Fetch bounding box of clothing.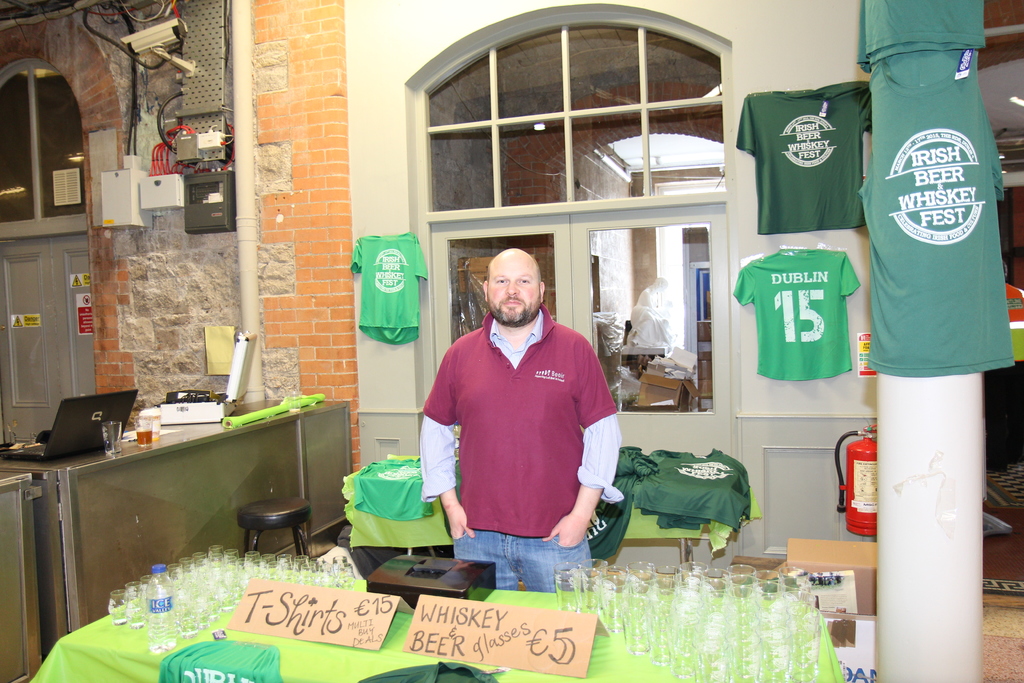
Bbox: x1=423 y1=306 x2=622 y2=597.
